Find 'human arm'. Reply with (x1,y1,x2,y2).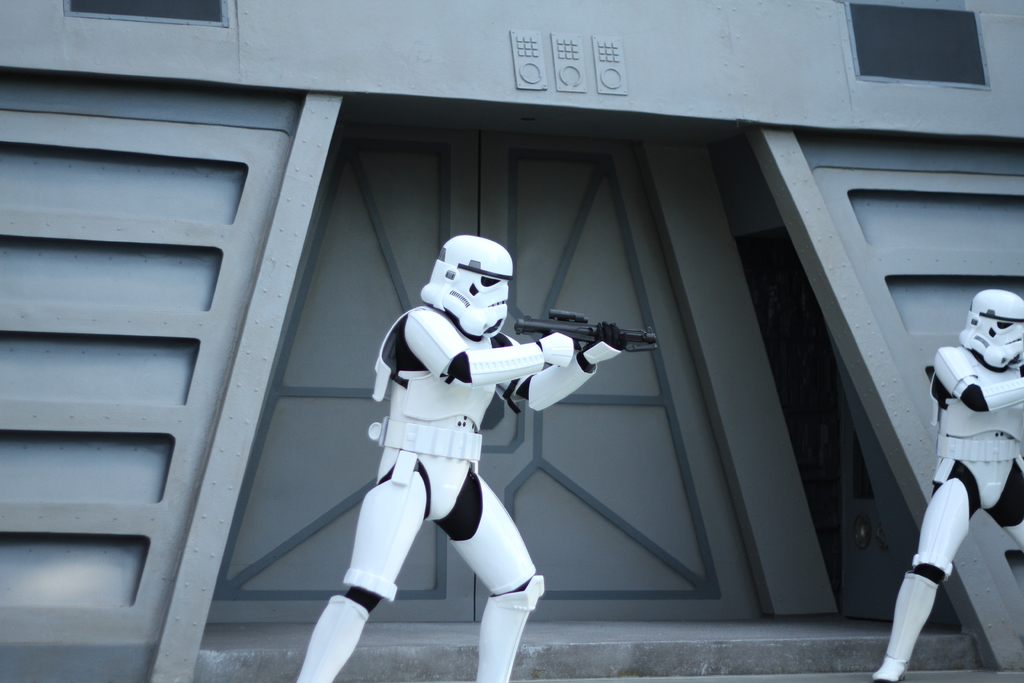
(934,342,1023,416).
